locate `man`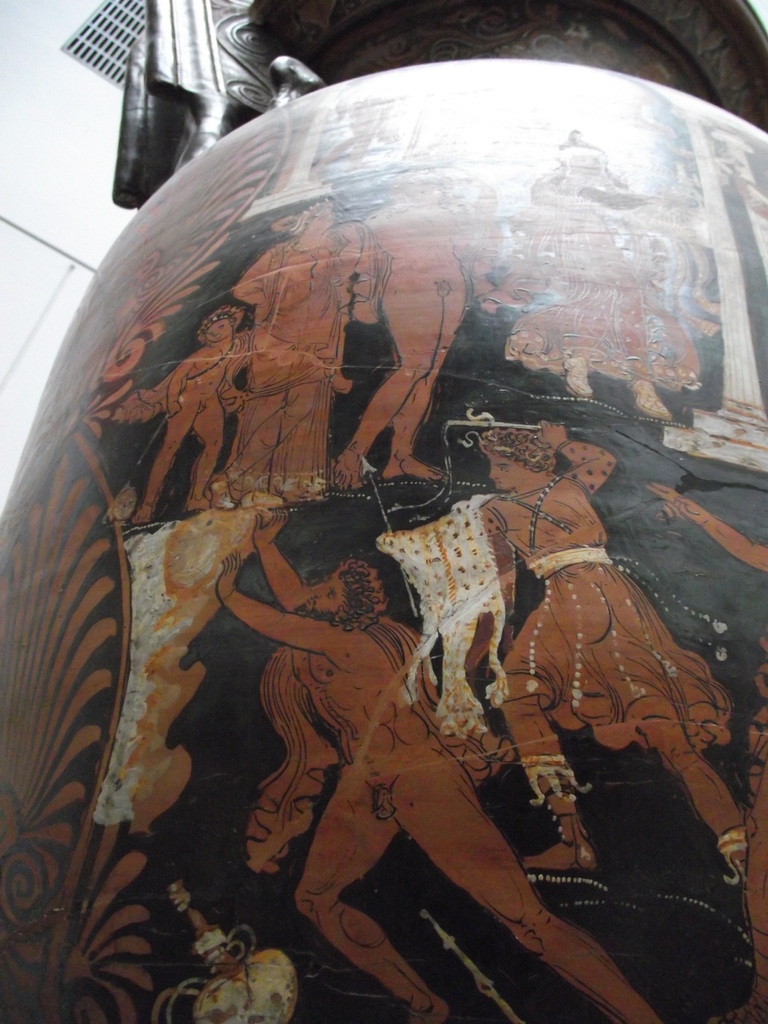
detection(331, 178, 469, 493)
